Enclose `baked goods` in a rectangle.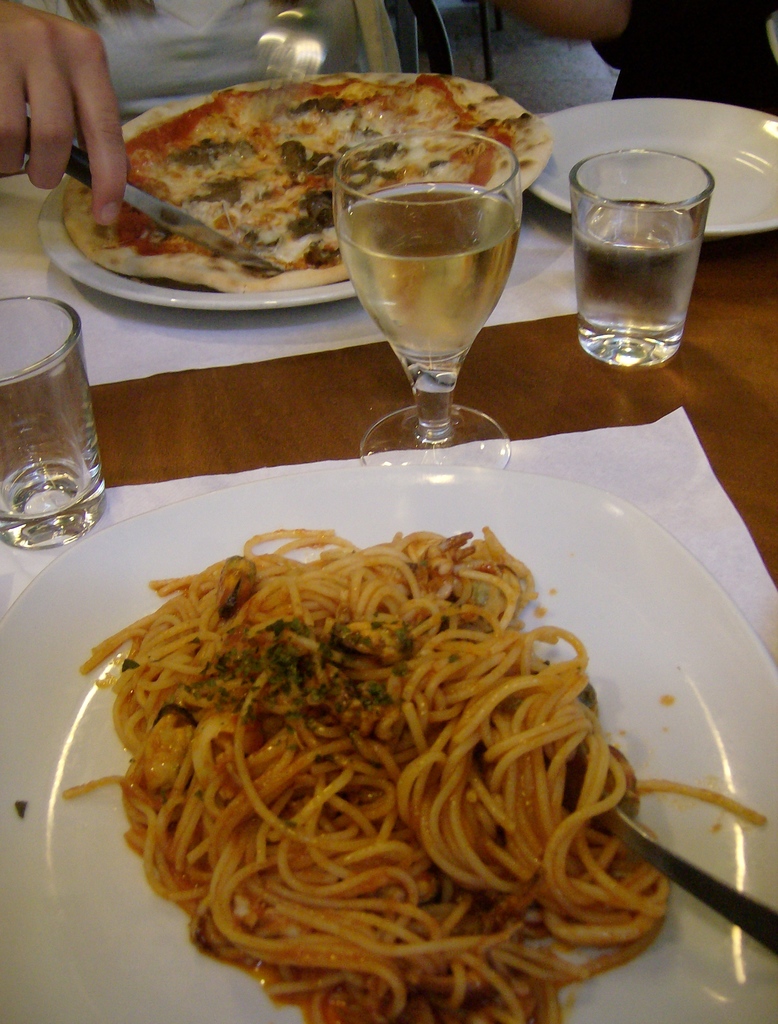
(x1=63, y1=68, x2=553, y2=287).
